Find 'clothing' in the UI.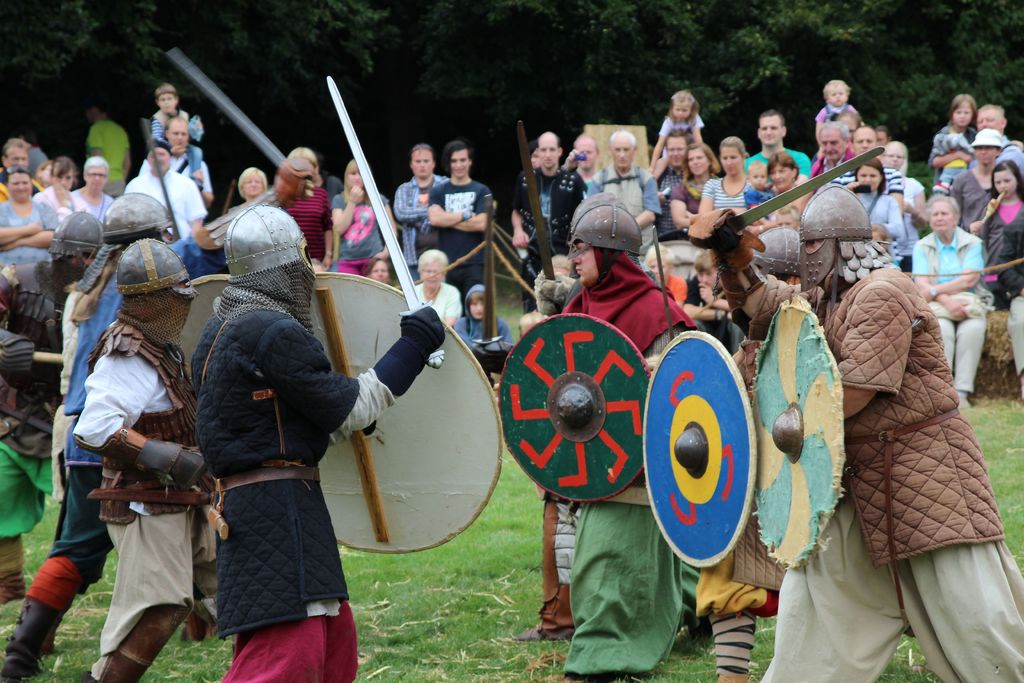
UI element at 76:320:233:671.
